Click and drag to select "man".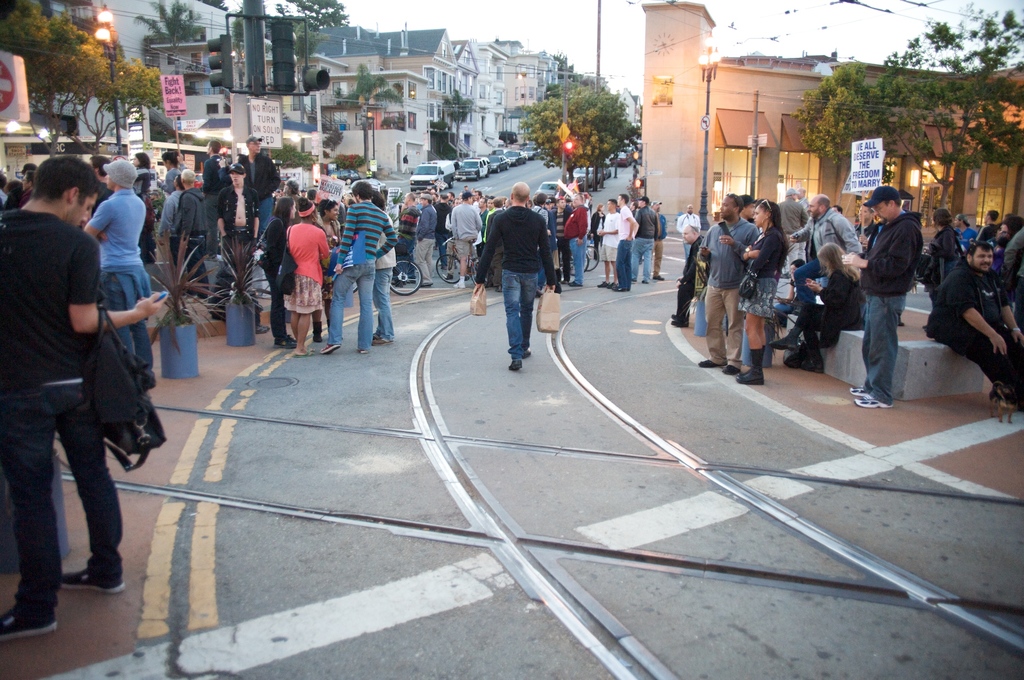
Selection: 635,194,655,281.
